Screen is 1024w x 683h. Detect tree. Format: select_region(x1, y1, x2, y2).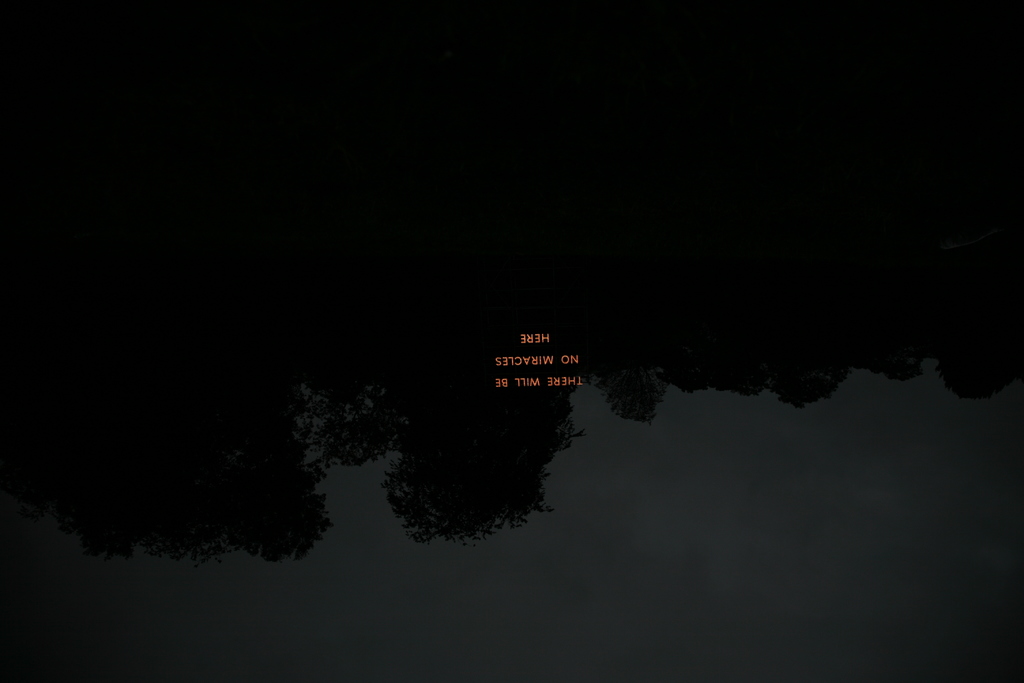
select_region(324, 345, 578, 547).
